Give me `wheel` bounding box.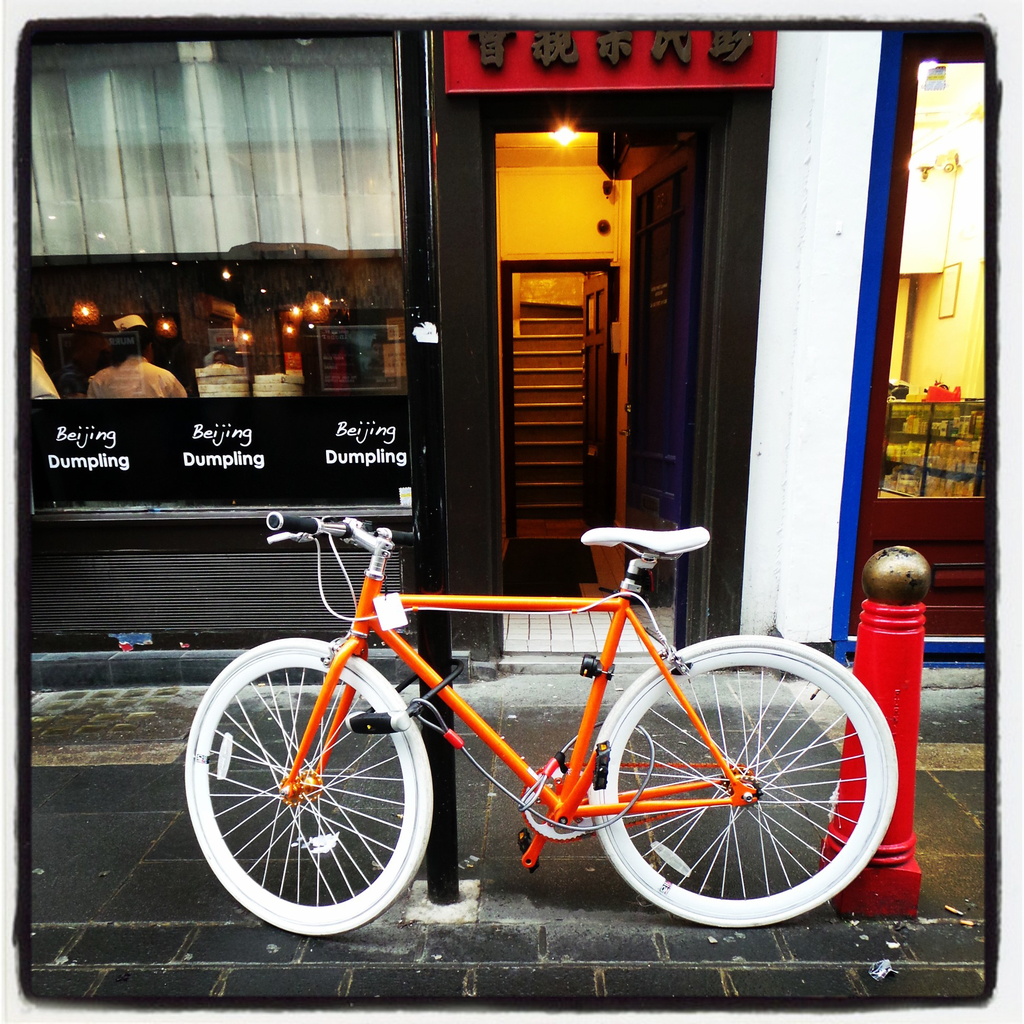
BBox(581, 637, 900, 931).
